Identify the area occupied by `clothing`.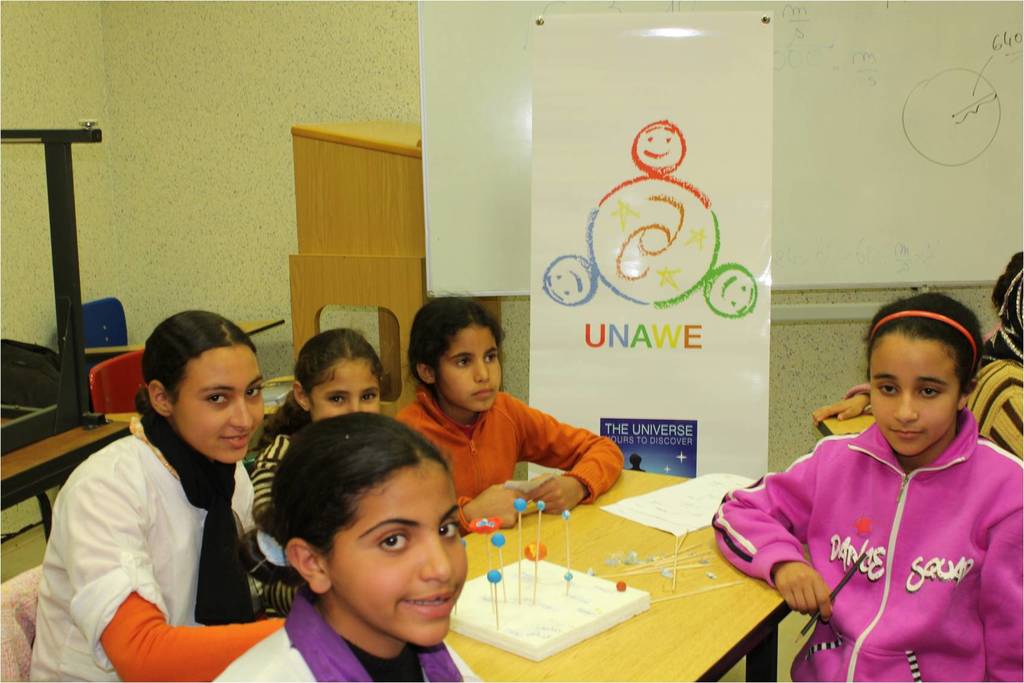
Area: (393, 385, 624, 540).
